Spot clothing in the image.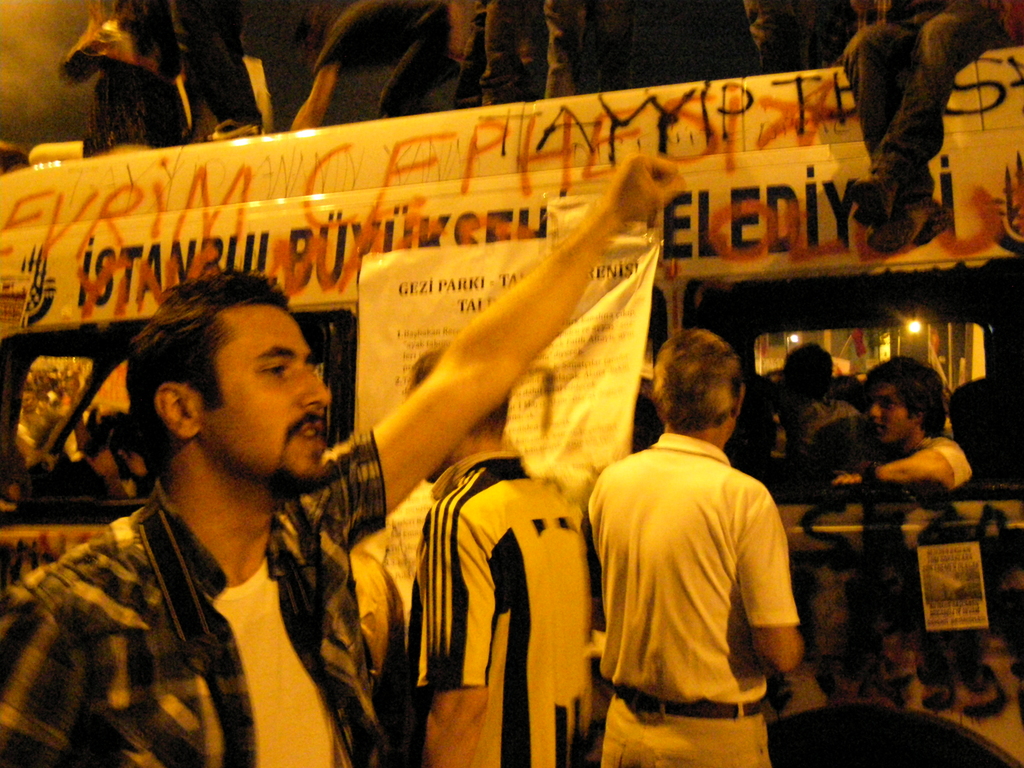
clothing found at (590, 412, 813, 756).
